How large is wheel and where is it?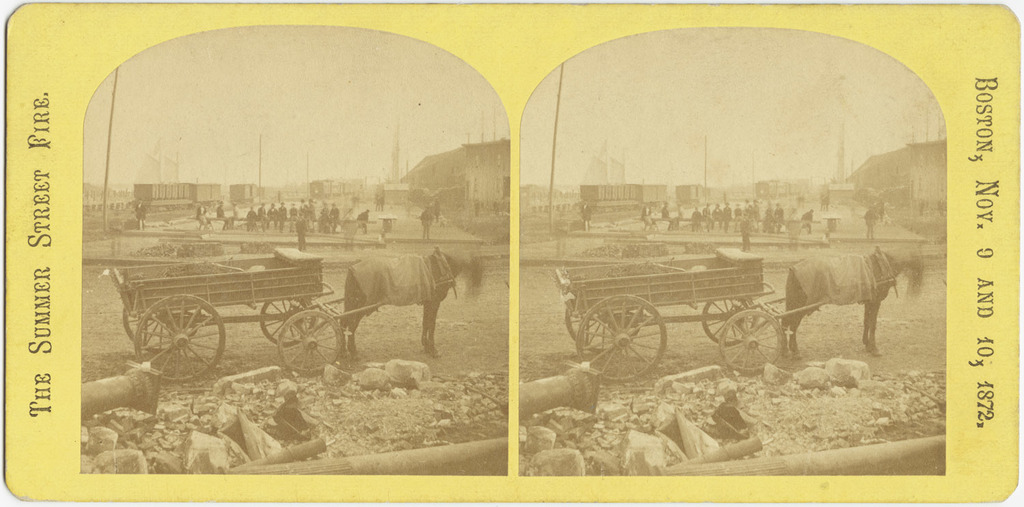
Bounding box: bbox=[276, 310, 343, 378].
